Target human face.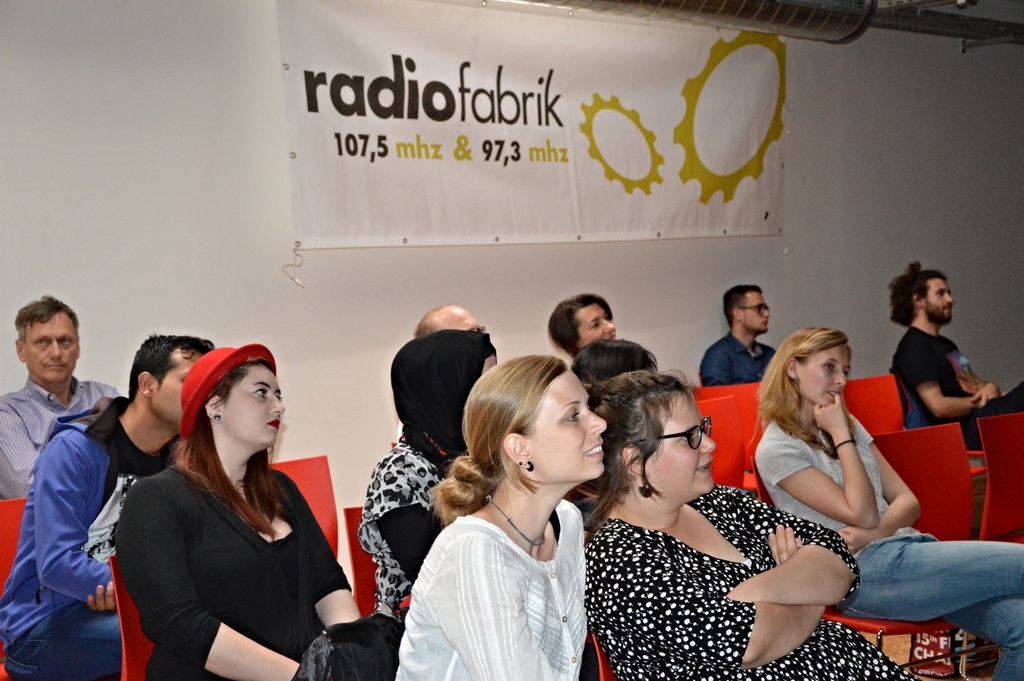
Target region: 931:281:955:320.
